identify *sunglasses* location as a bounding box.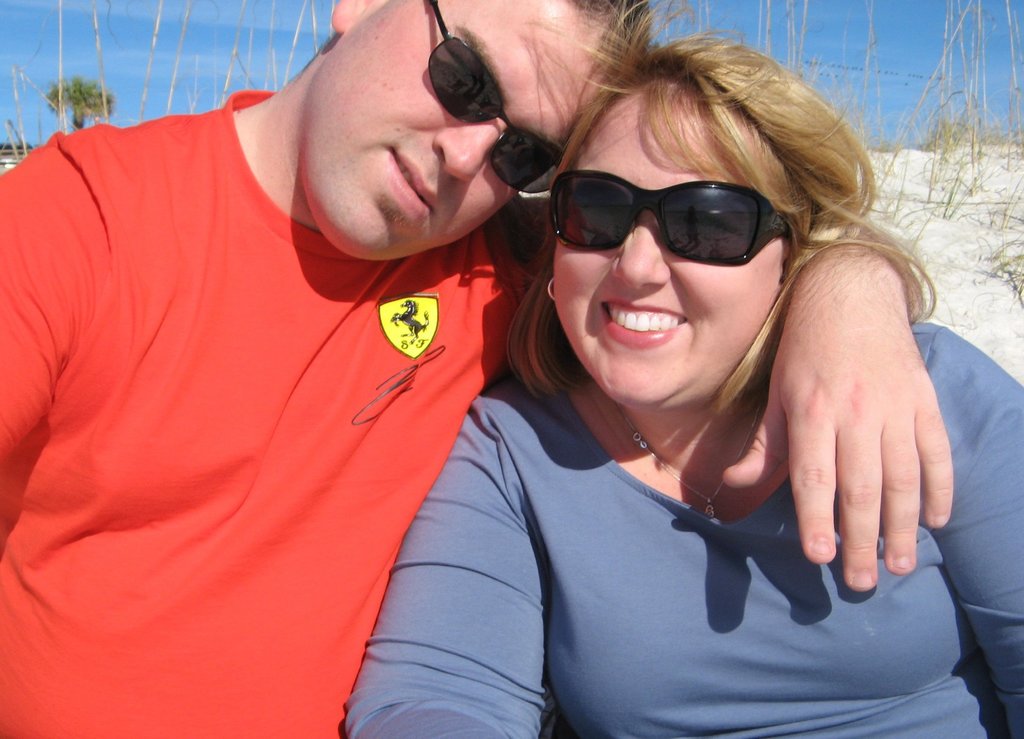
x1=547, y1=168, x2=793, y2=266.
